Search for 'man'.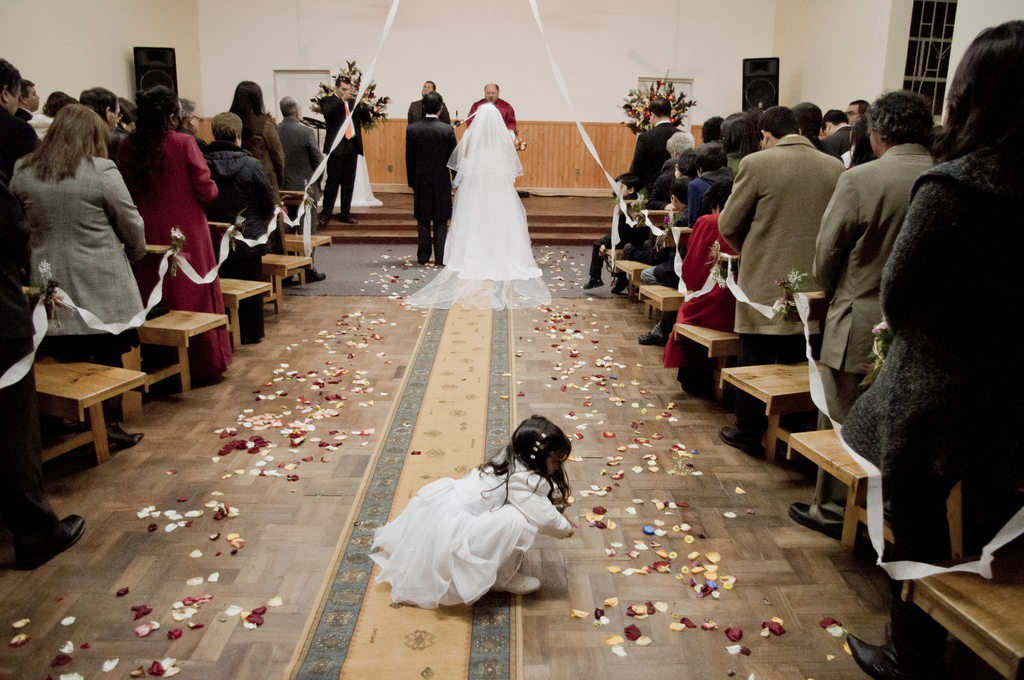
Found at 405,89,458,261.
